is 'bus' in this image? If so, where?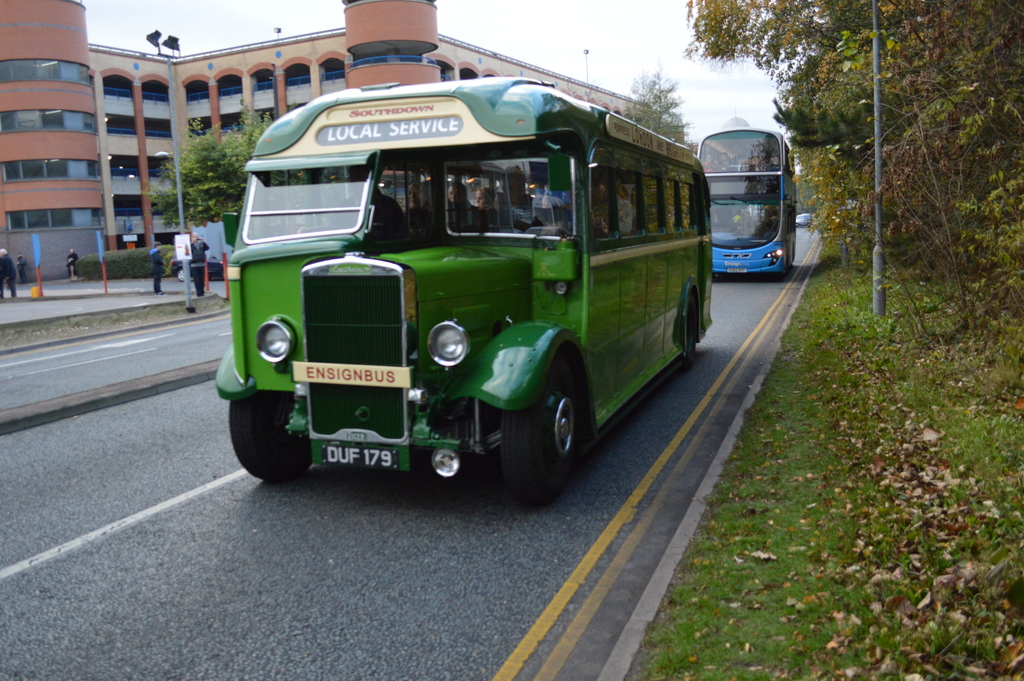
Yes, at (210, 78, 716, 507).
